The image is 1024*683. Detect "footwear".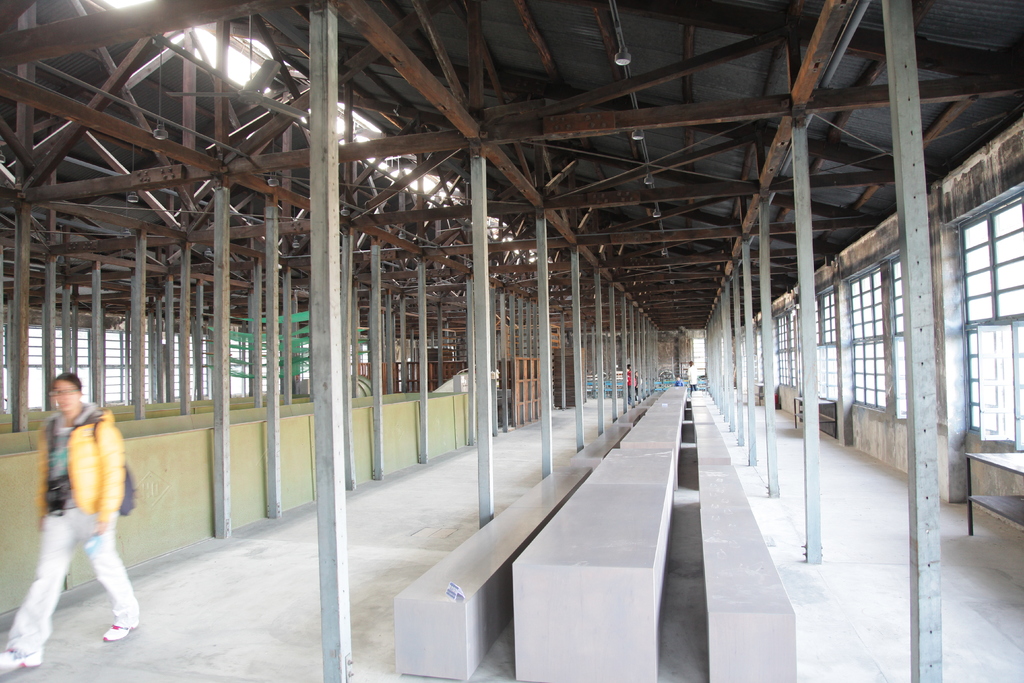
Detection: (100, 610, 132, 641).
